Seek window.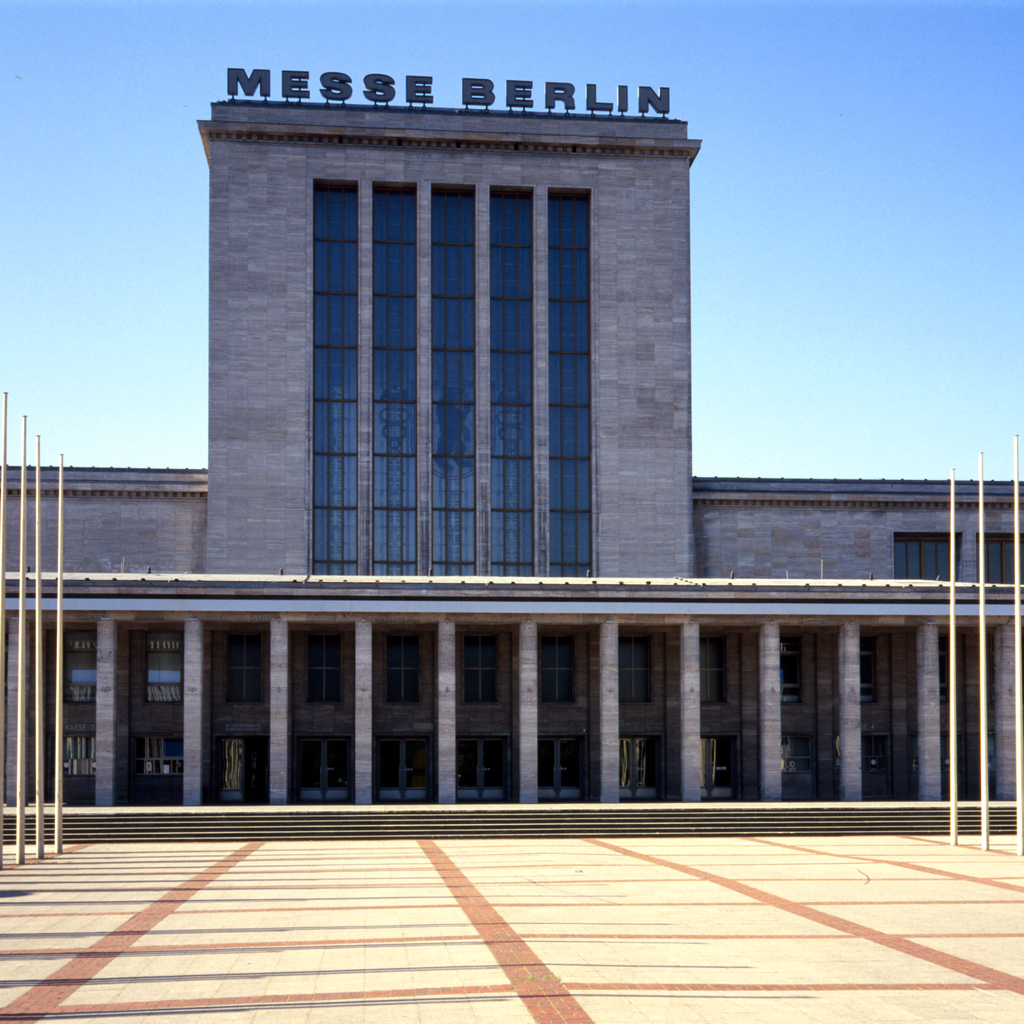
x1=48, y1=734, x2=97, y2=778.
